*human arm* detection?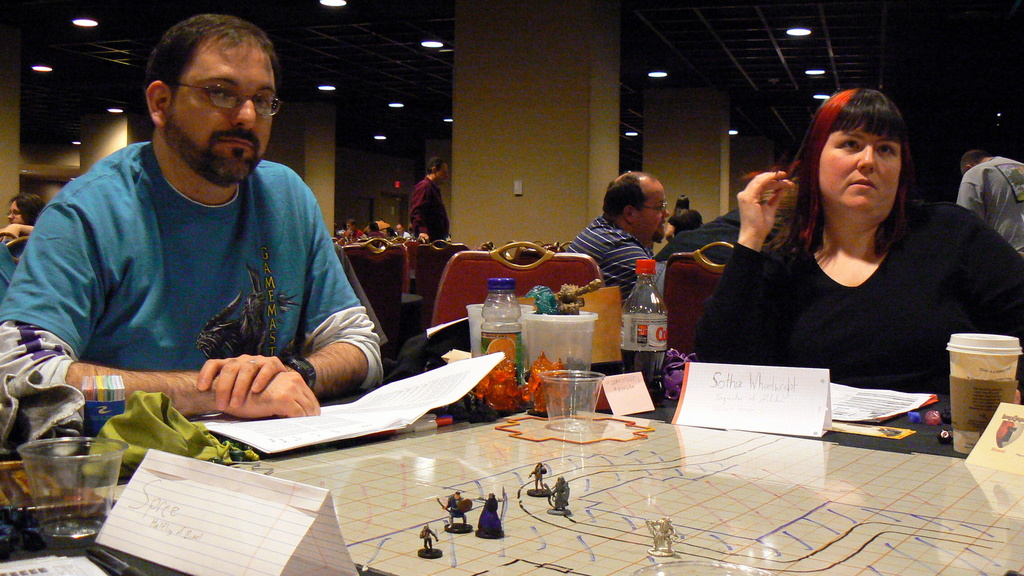
706:164:798:359
